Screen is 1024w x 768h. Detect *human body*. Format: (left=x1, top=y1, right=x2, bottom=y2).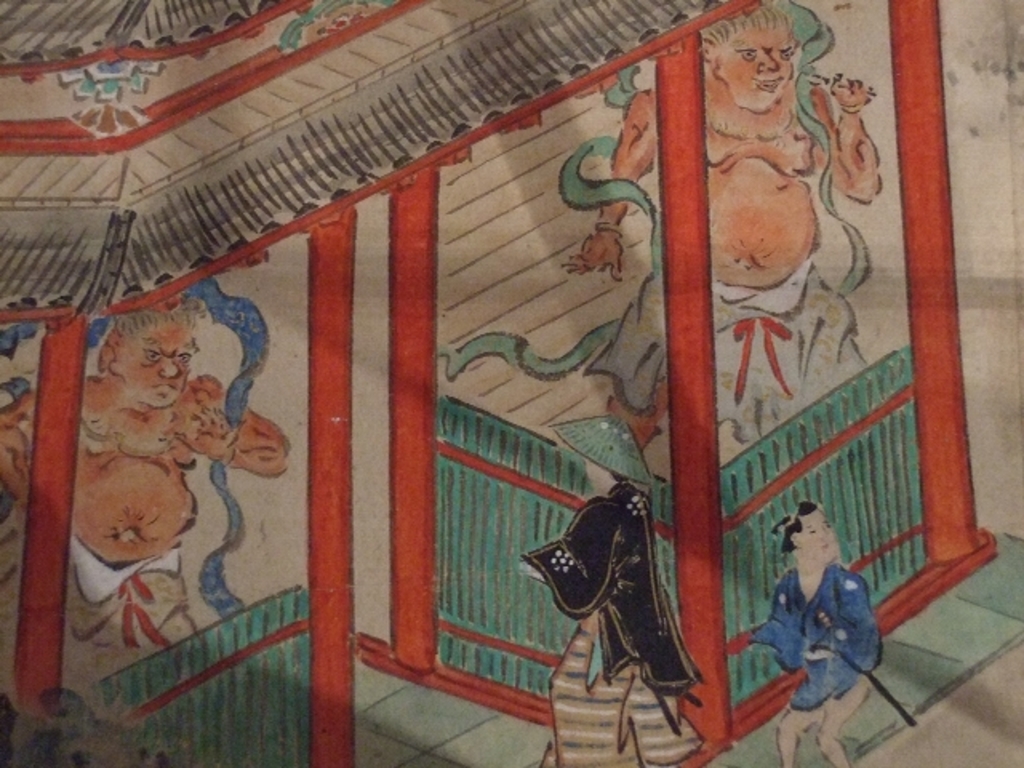
(left=0, top=368, right=286, bottom=677).
